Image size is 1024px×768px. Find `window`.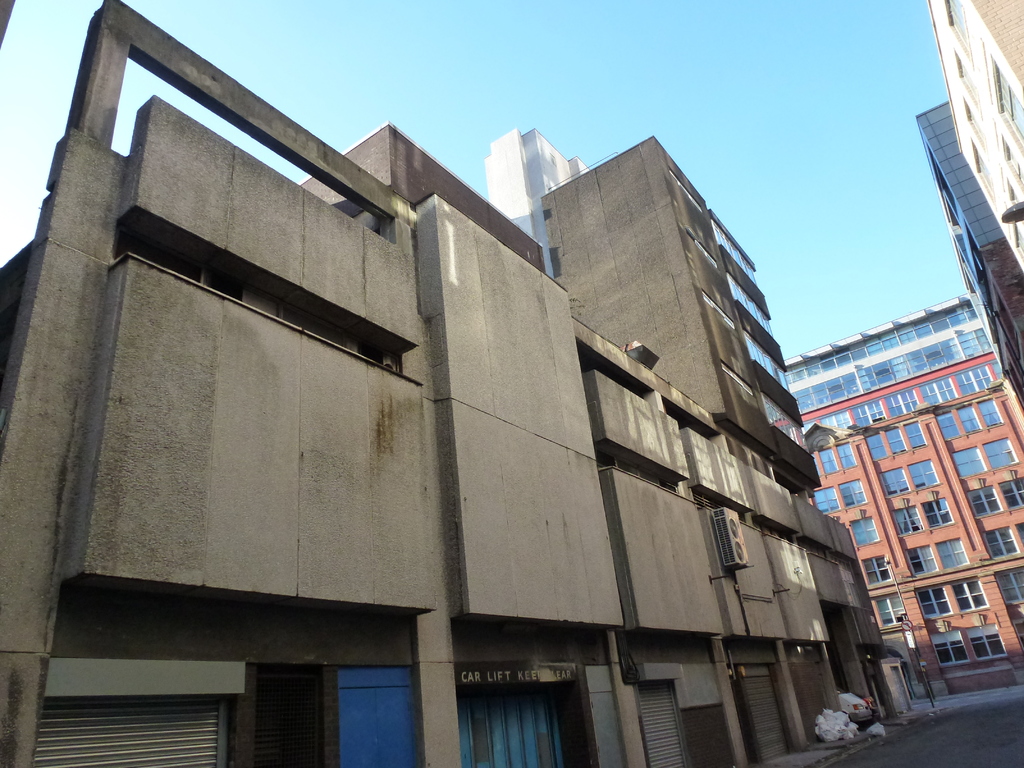
region(999, 472, 1023, 514).
